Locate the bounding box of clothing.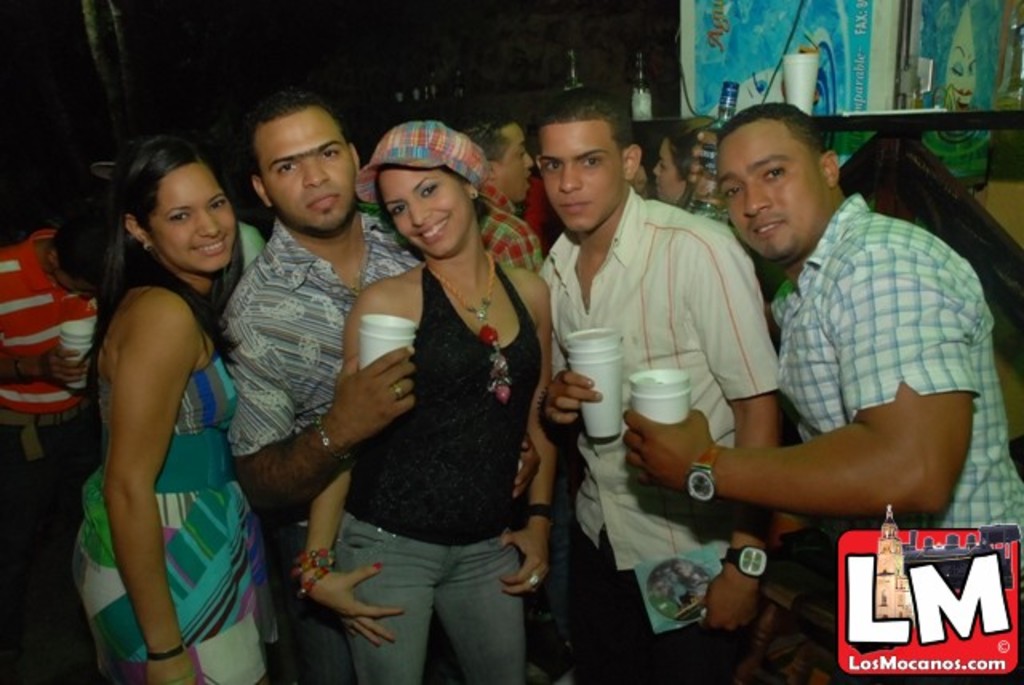
Bounding box: region(341, 259, 554, 683).
